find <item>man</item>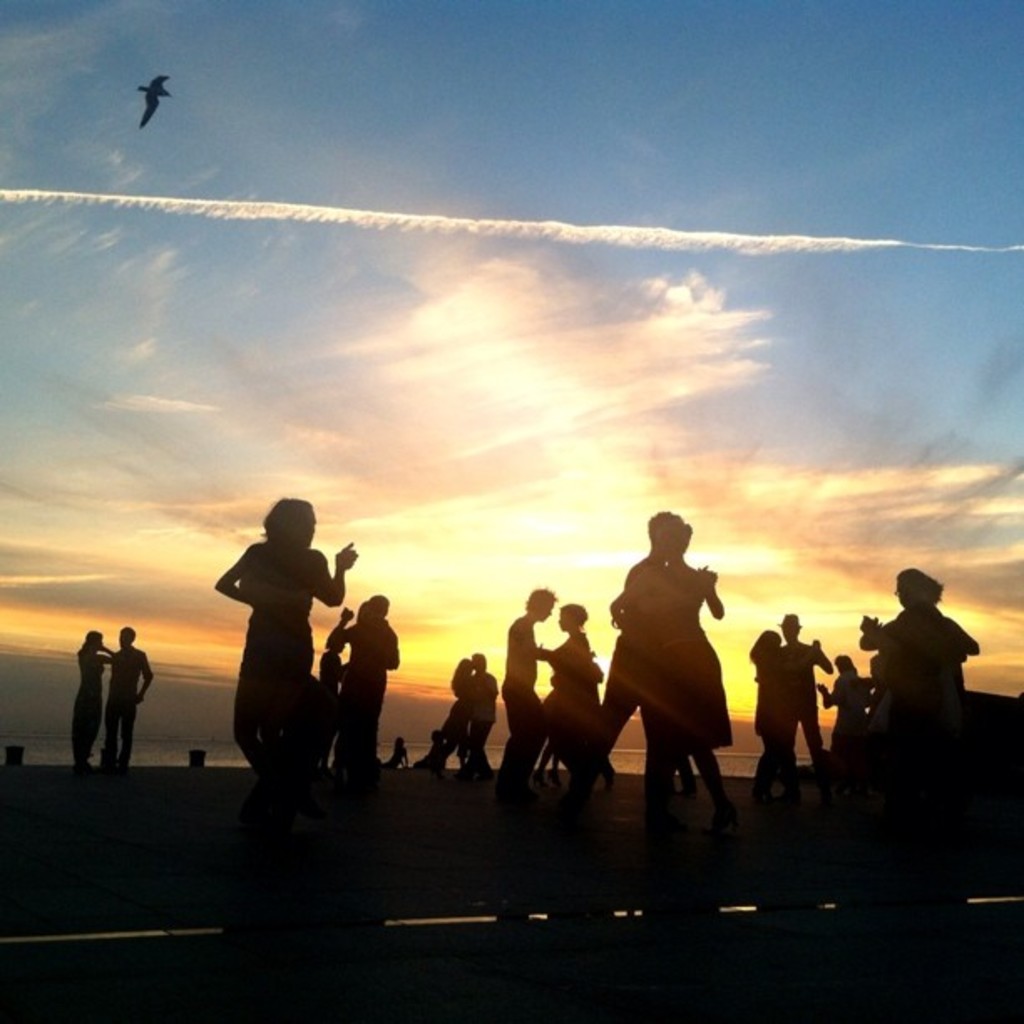
crop(462, 646, 502, 773)
